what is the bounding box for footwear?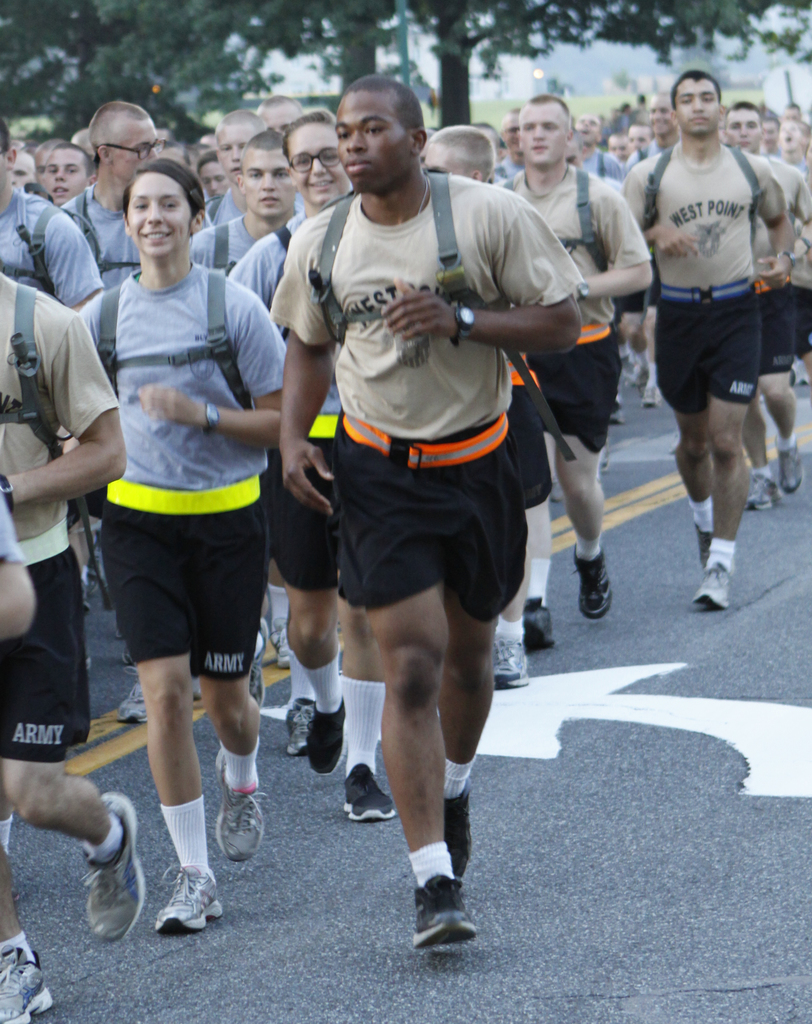
x1=0, y1=942, x2=73, y2=1023.
